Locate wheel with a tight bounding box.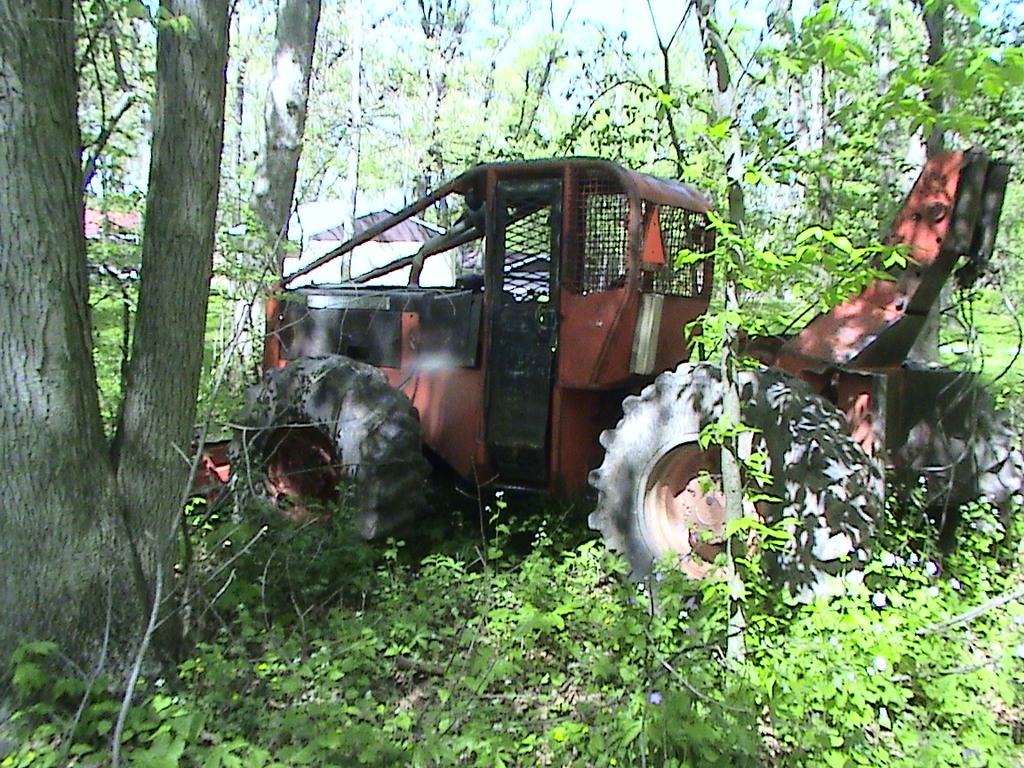
select_region(576, 353, 911, 631).
